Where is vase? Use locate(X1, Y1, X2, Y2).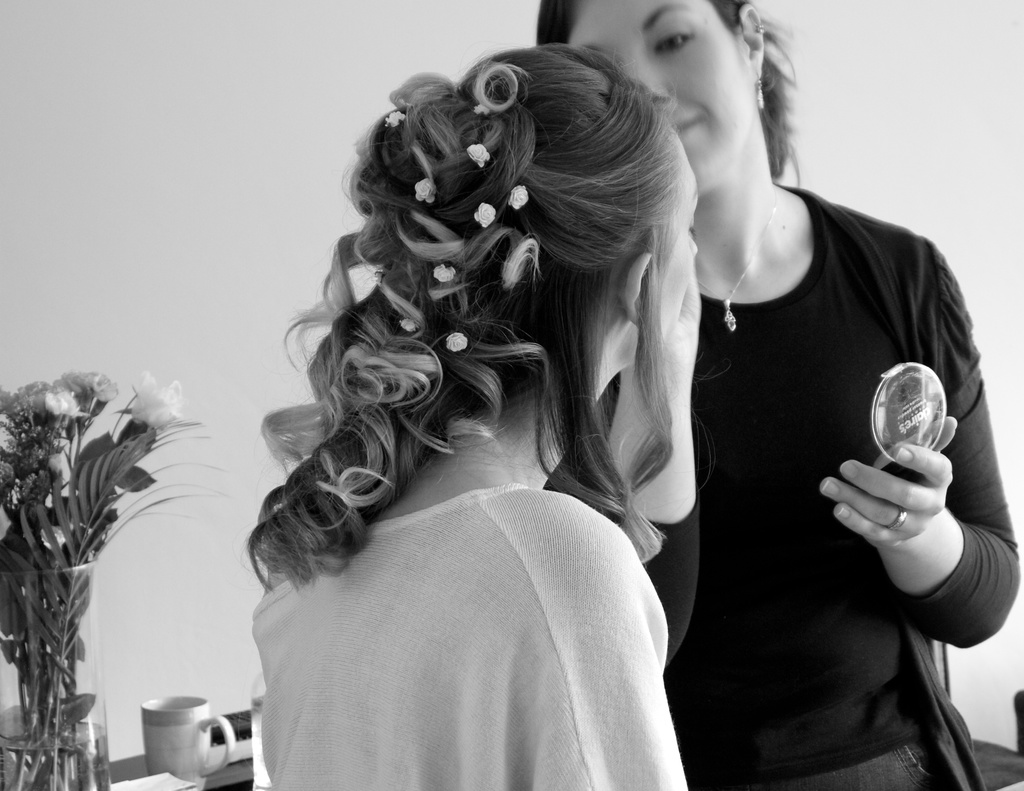
locate(0, 559, 114, 790).
